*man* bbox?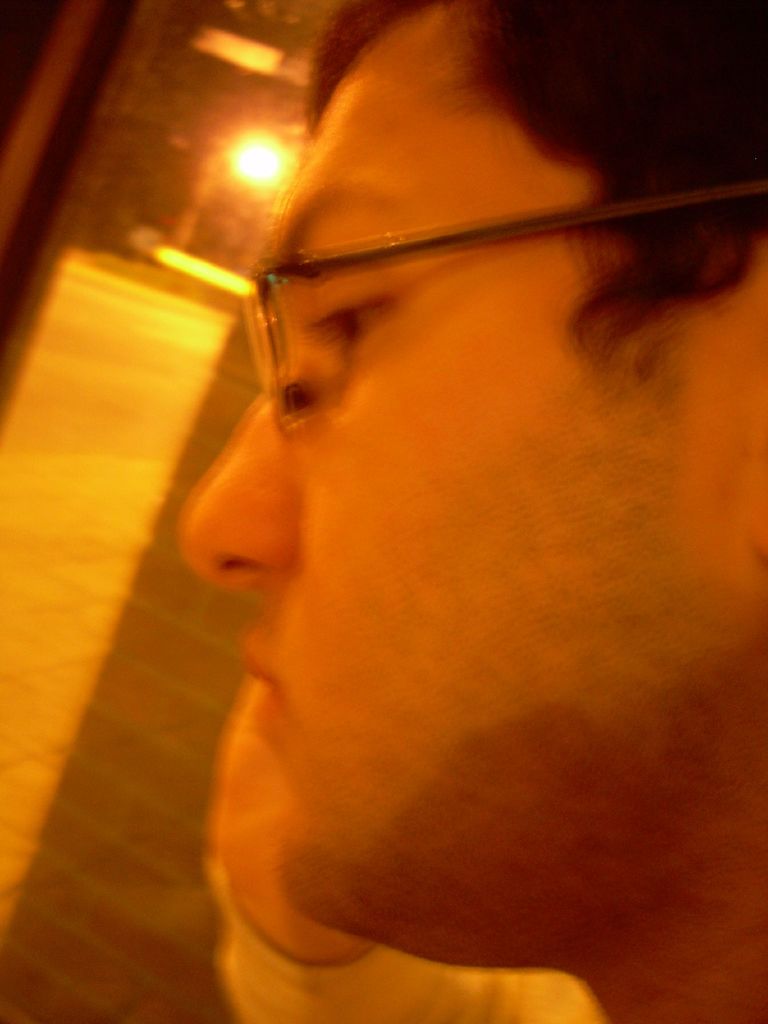
<region>186, 0, 767, 1023</region>
